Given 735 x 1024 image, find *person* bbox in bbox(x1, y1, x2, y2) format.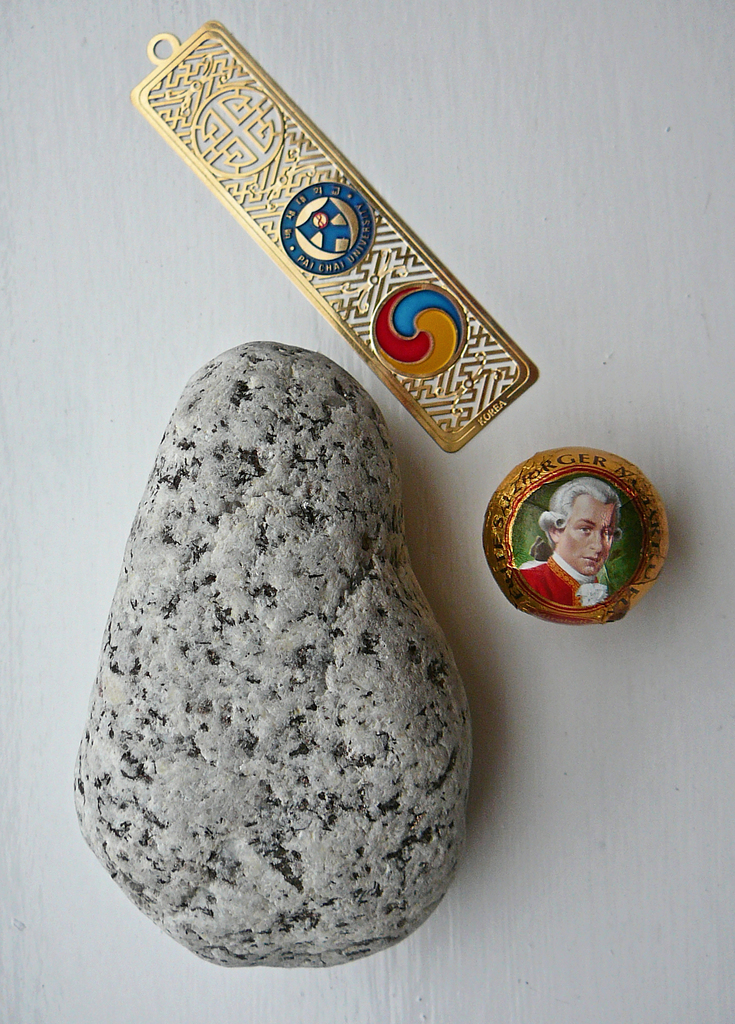
bbox(493, 451, 659, 646).
